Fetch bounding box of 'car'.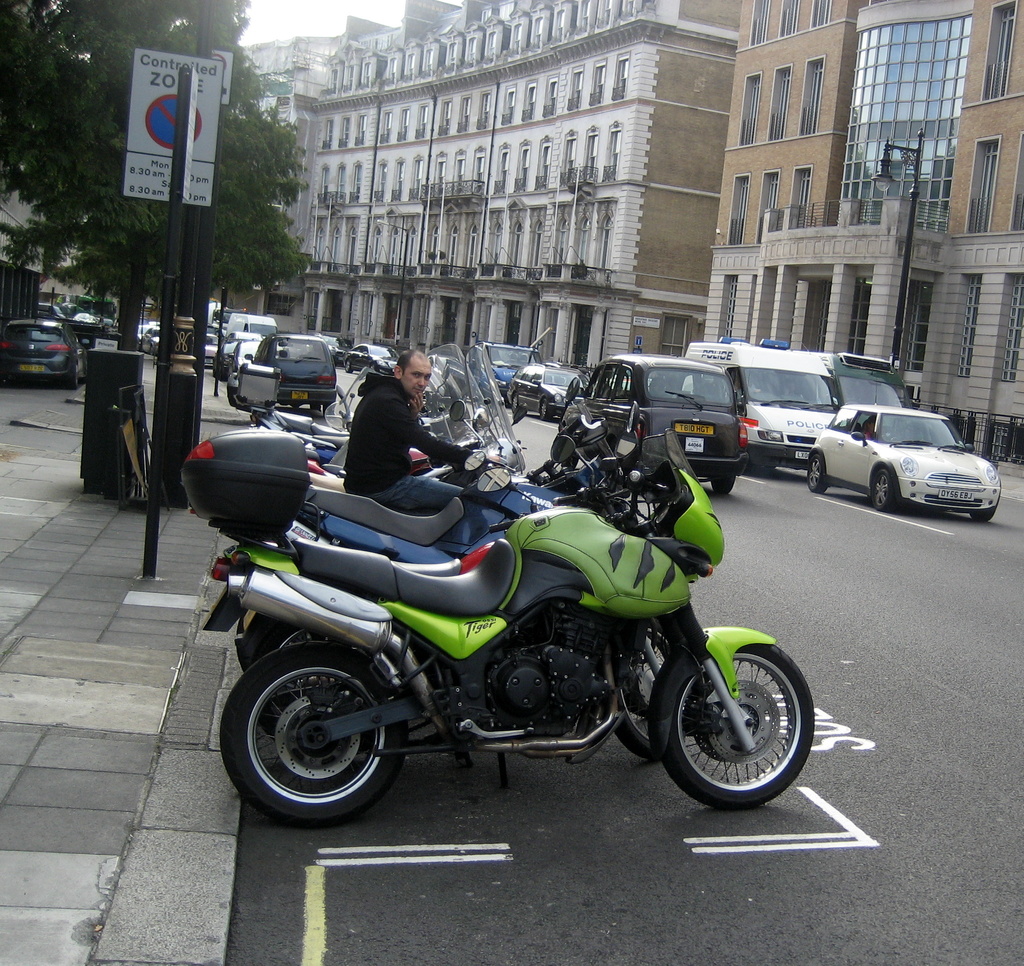
Bbox: locate(341, 340, 409, 373).
